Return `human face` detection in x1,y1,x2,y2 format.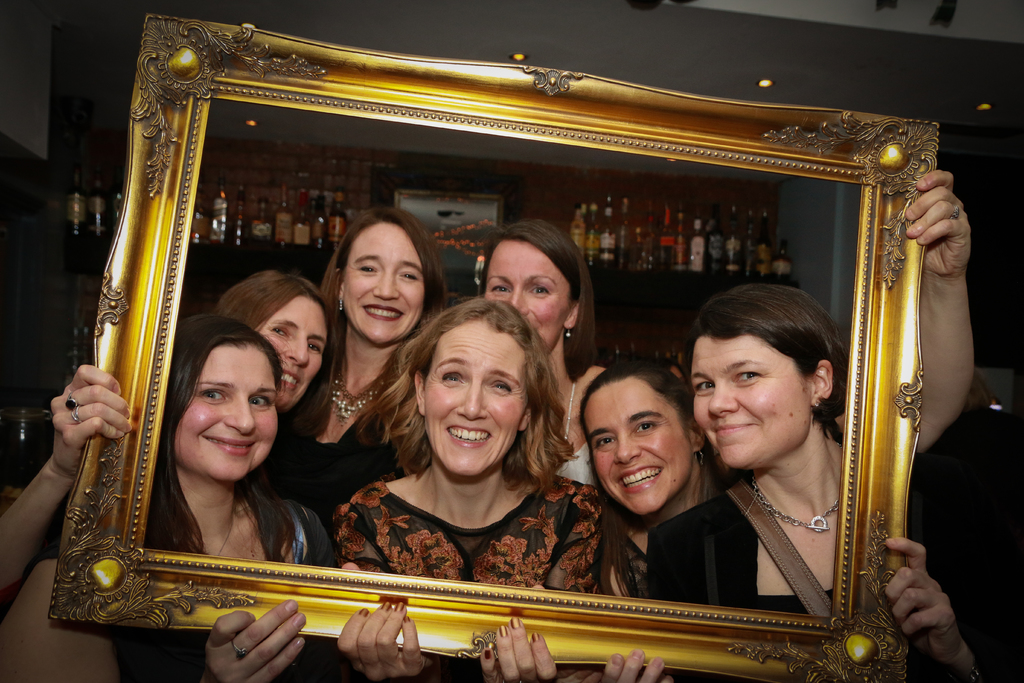
690,336,812,467.
